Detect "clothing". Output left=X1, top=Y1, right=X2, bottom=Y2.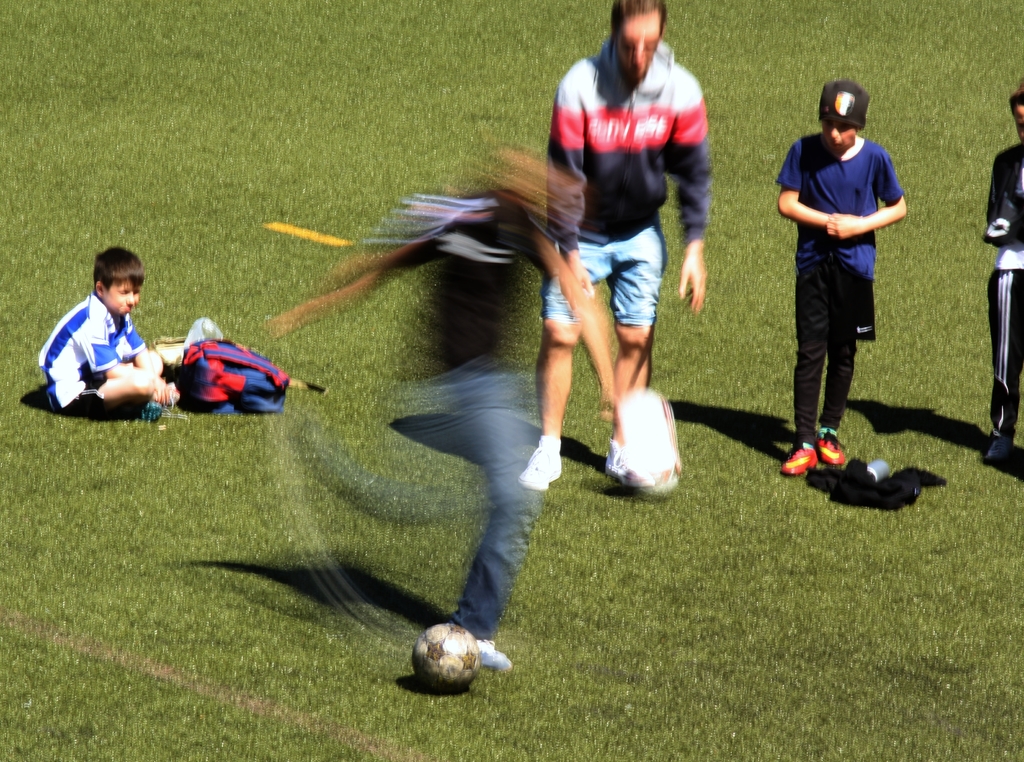
left=546, top=29, right=718, bottom=323.
